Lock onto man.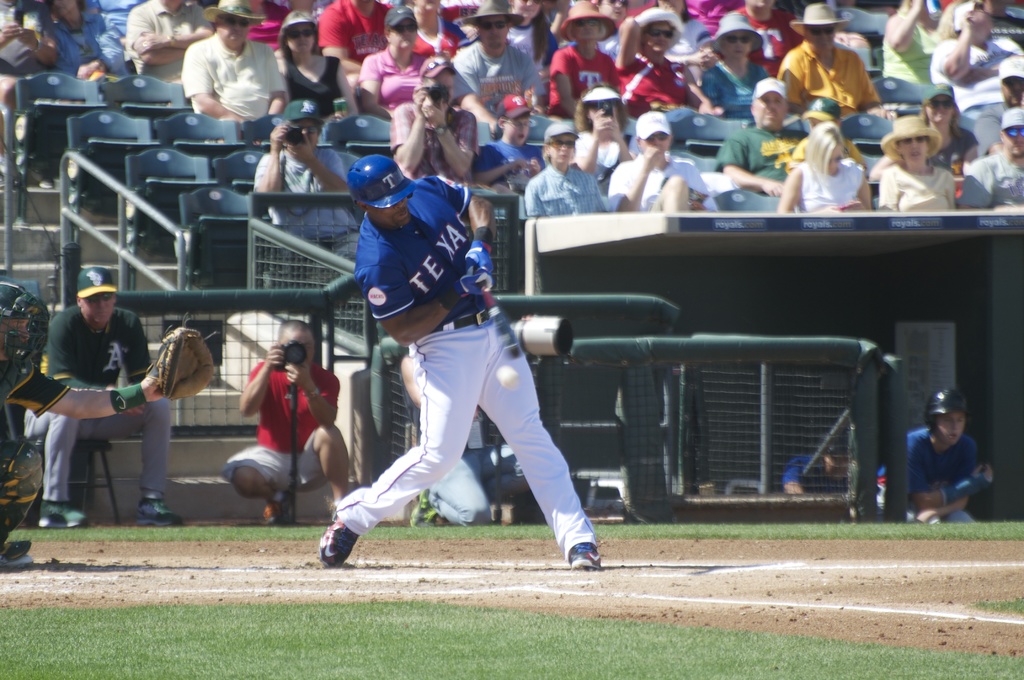
Locked: locate(221, 318, 354, 526).
